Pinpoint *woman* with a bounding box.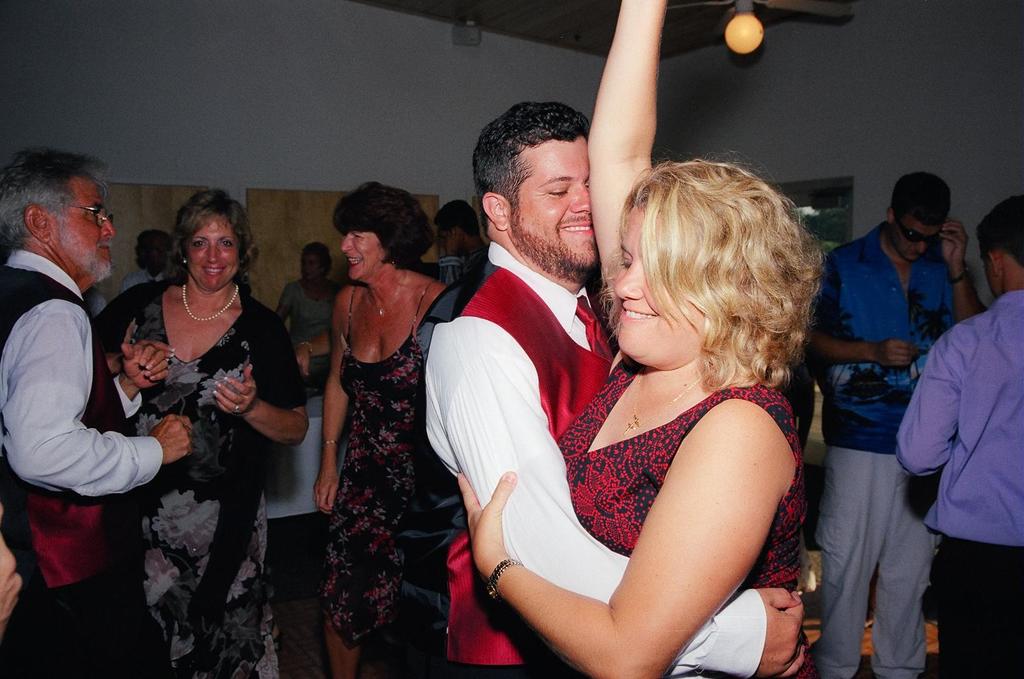
{"left": 453, "top": 107, "right": 826, "bottom": 678}.
